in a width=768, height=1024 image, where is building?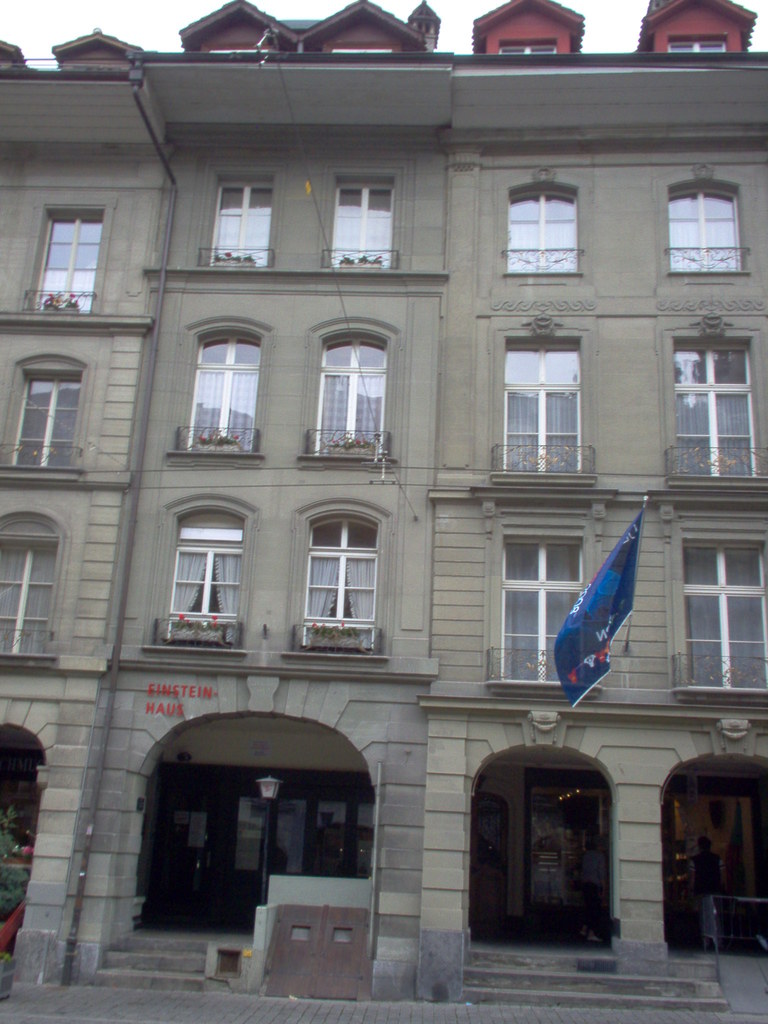
locate(417, 0, 767, 1014).
